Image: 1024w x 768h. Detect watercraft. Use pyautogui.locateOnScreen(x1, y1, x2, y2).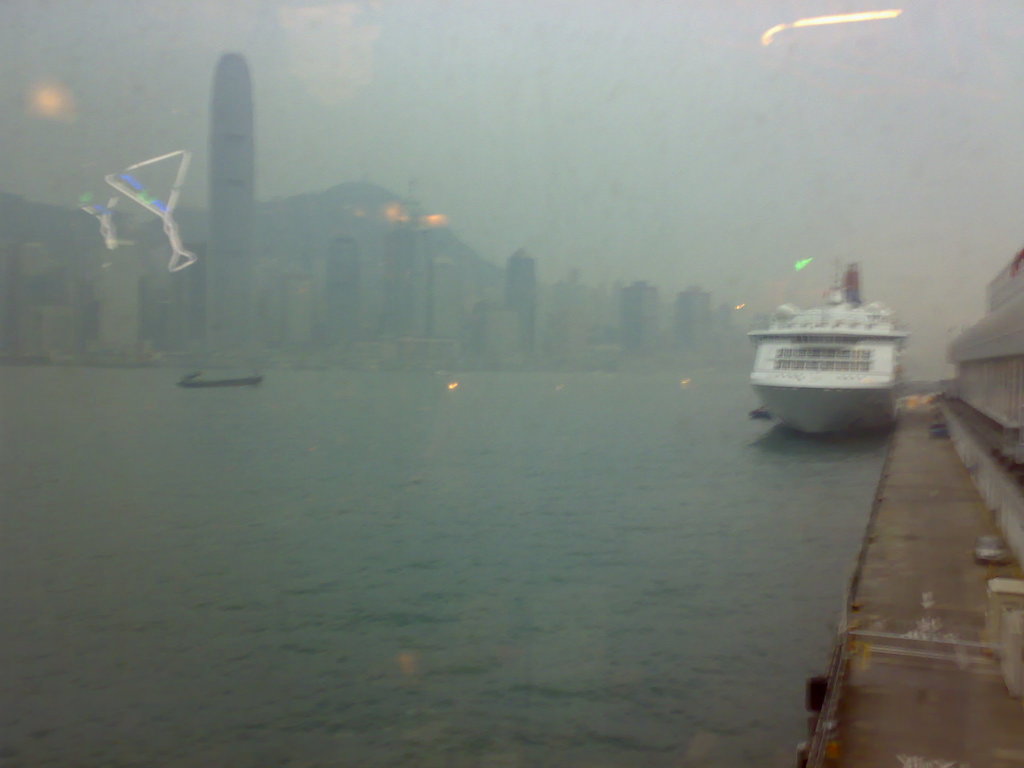
pyautogui.locateOnScreen(747, 257, 915, 426).
